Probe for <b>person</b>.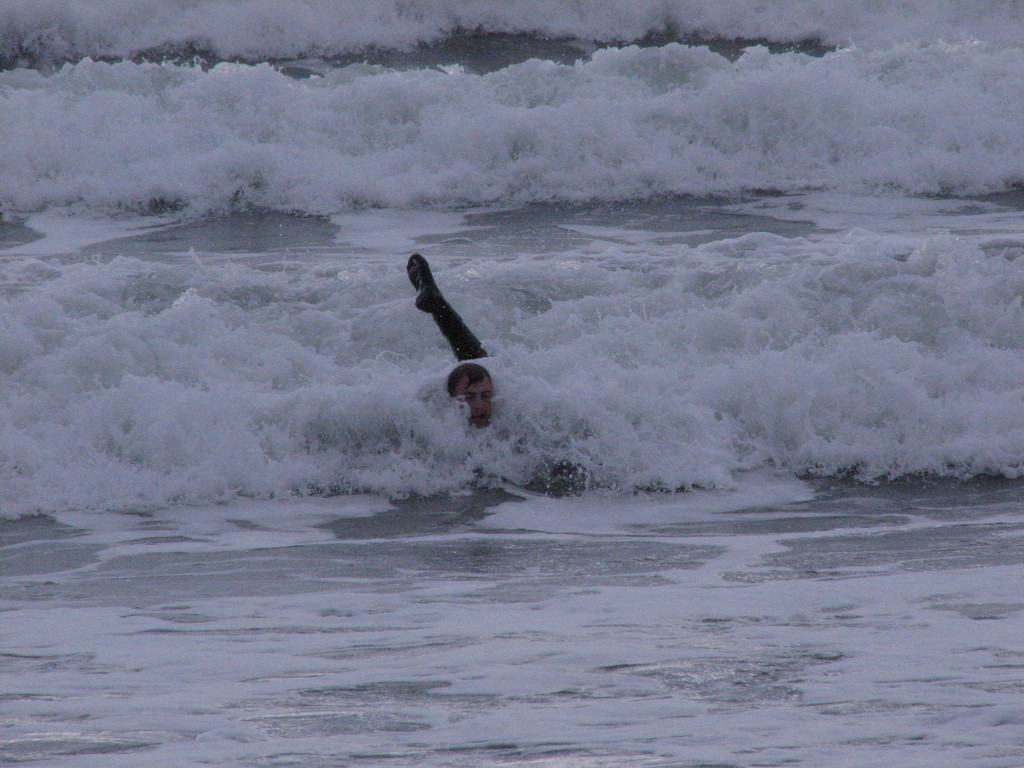
Probe result: crop(411, 244, 528, 442).
